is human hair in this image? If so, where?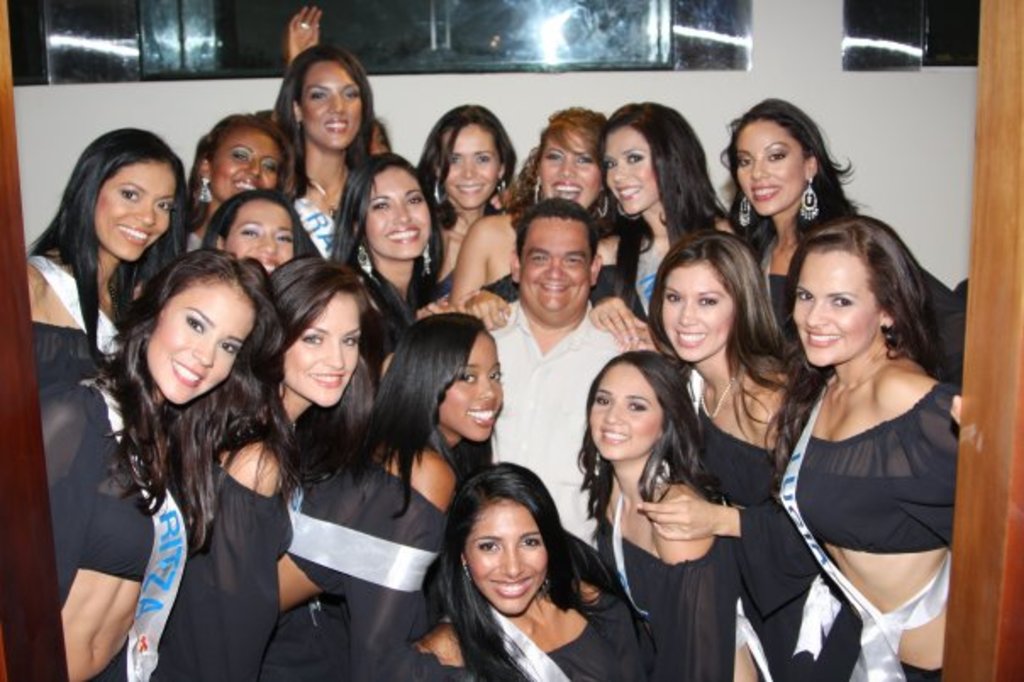
Yes, at [x1=571, y1=349, x2=727, y2=546].
